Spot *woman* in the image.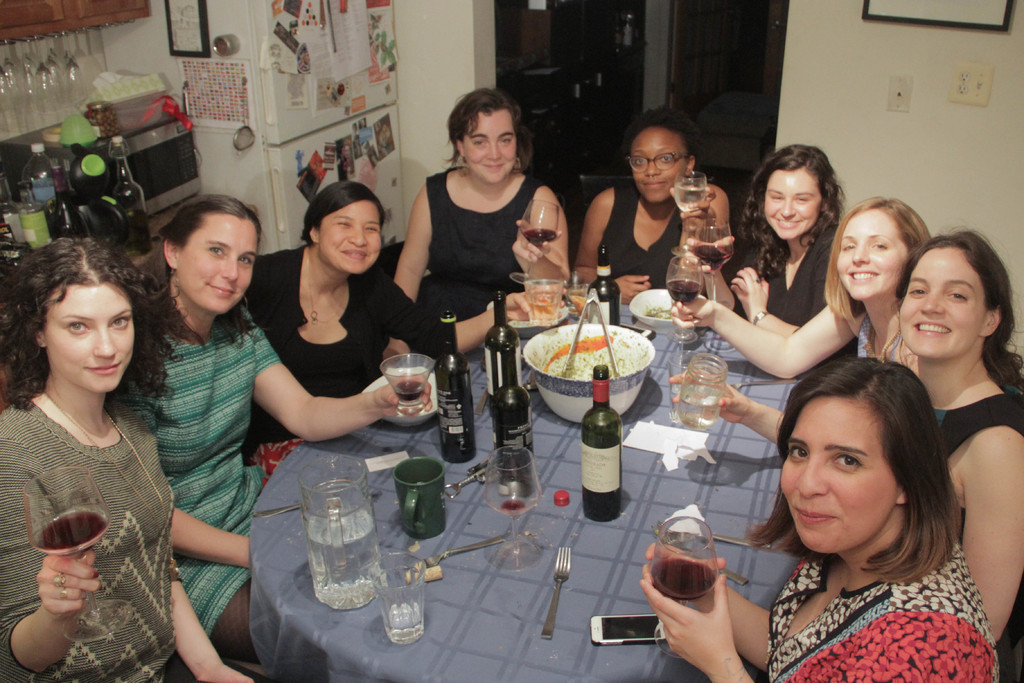
*woman* found at 260:170:514:488.
